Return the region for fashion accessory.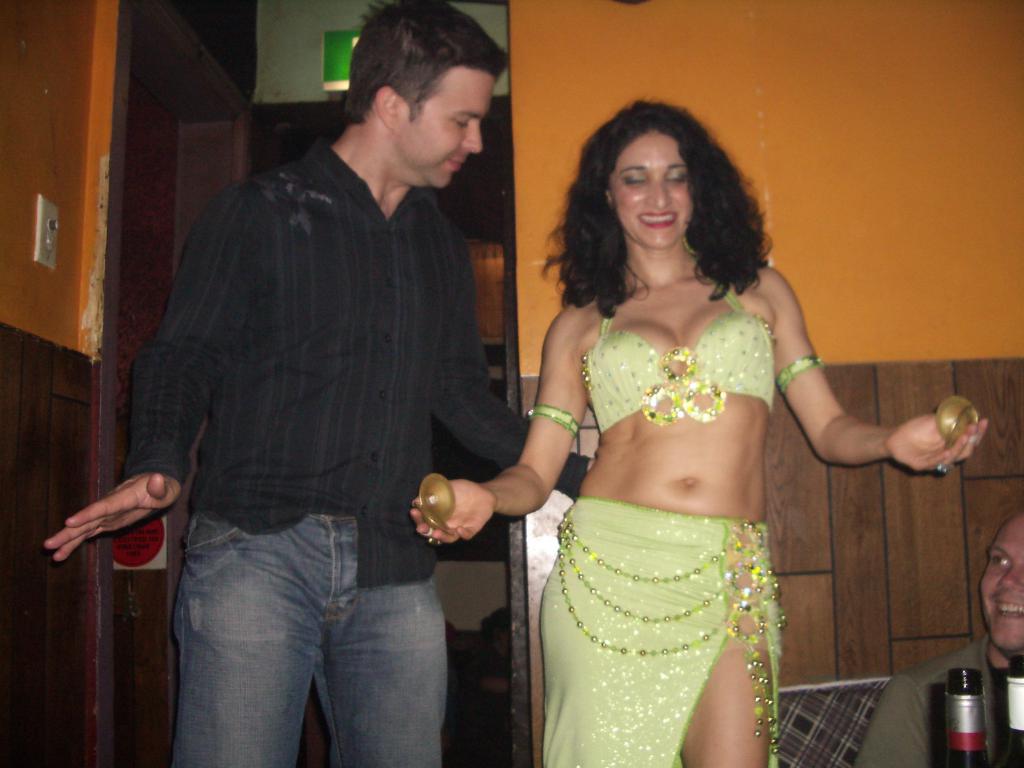
[528,403,582,445].
